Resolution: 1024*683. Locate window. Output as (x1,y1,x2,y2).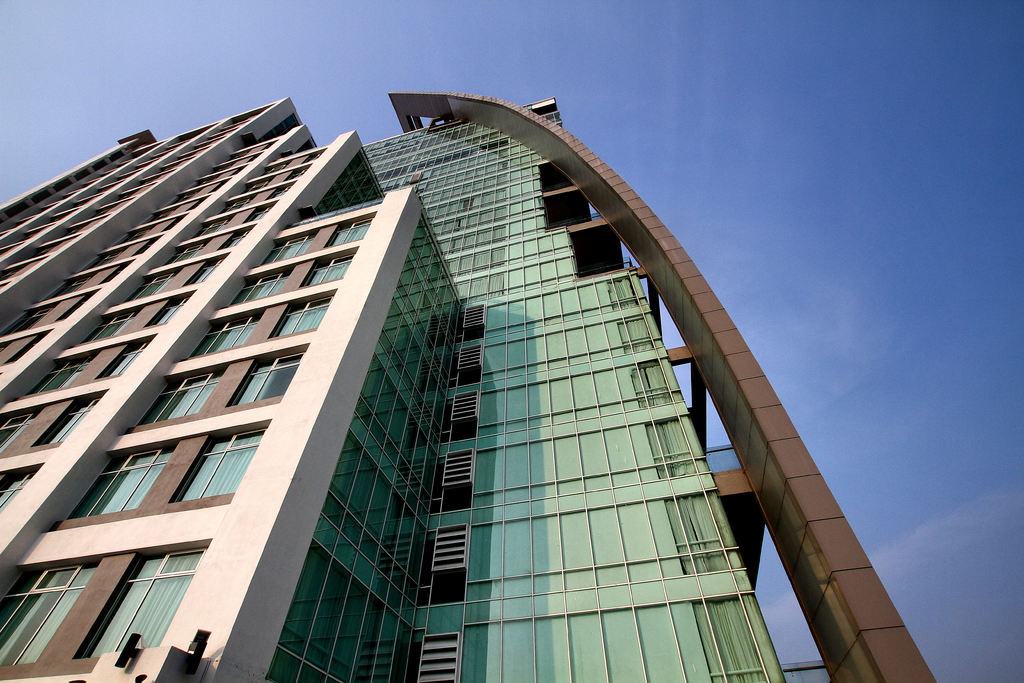
(187,256,230,283).
